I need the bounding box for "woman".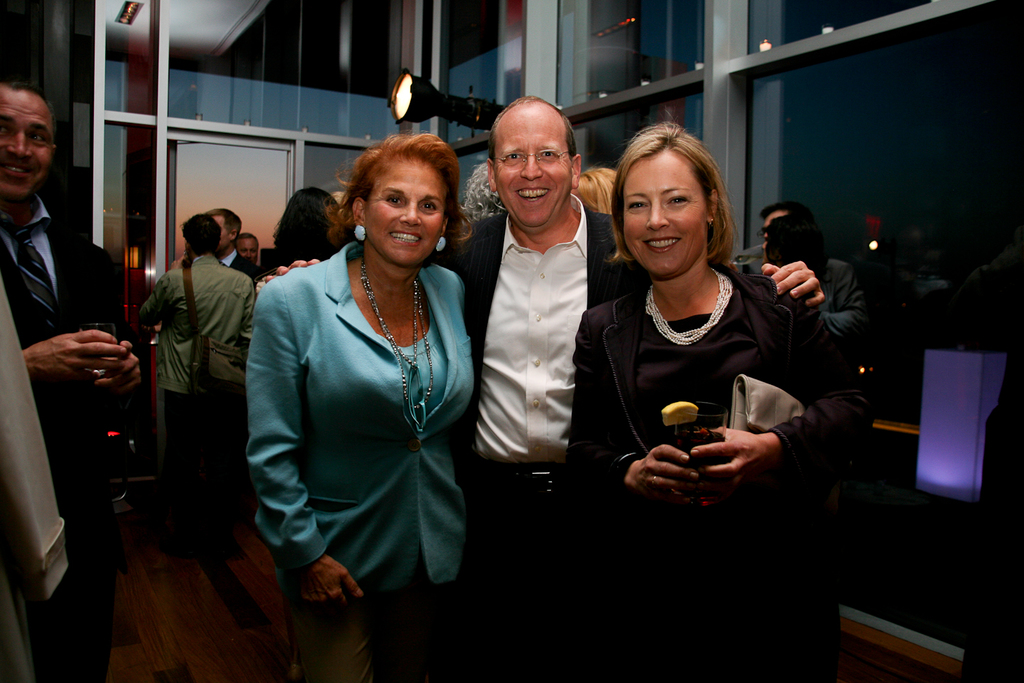
Here it is: (left=557, top=125, right=854, bottom=681).
